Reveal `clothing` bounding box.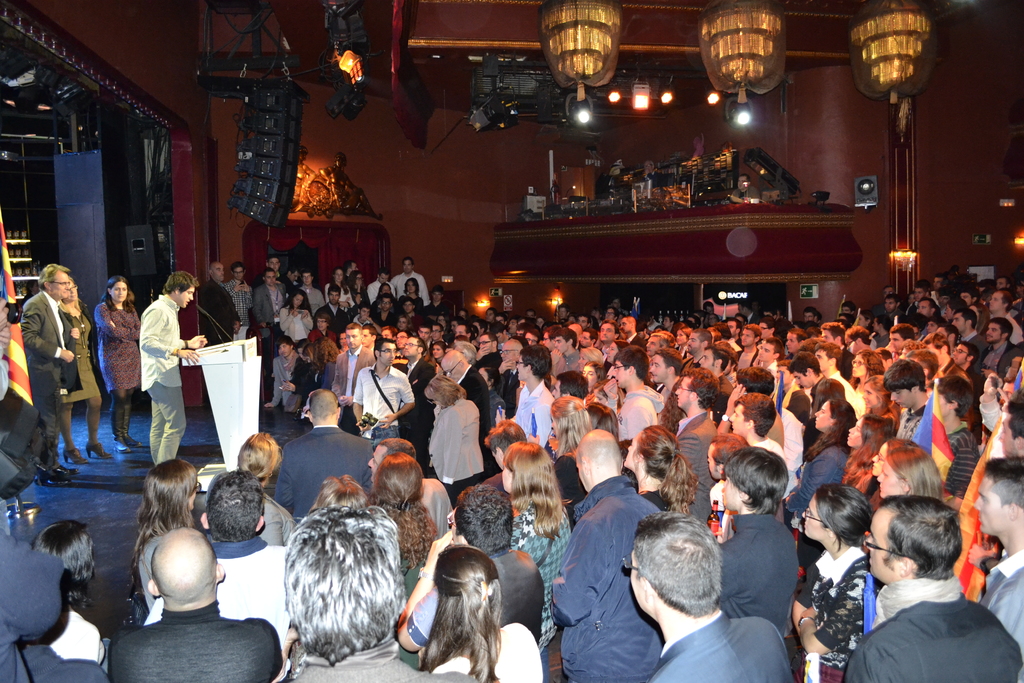
Revealed: [977,333,1021,381].
